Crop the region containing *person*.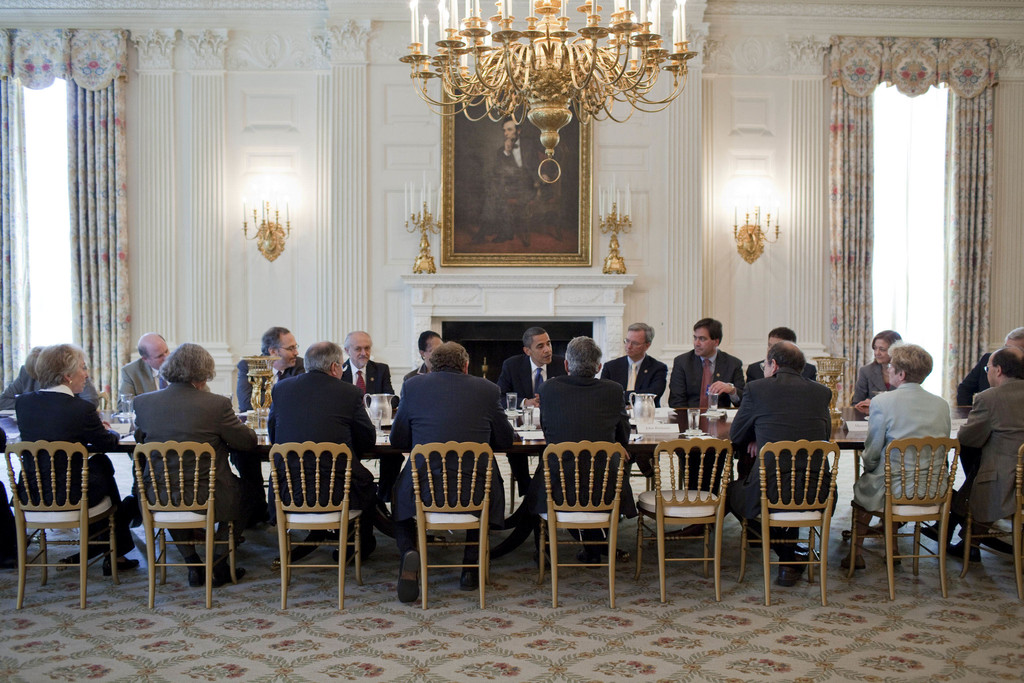
Crop region: {"left": 726, "top": 338, "right": 840, "bottom": 583}.
